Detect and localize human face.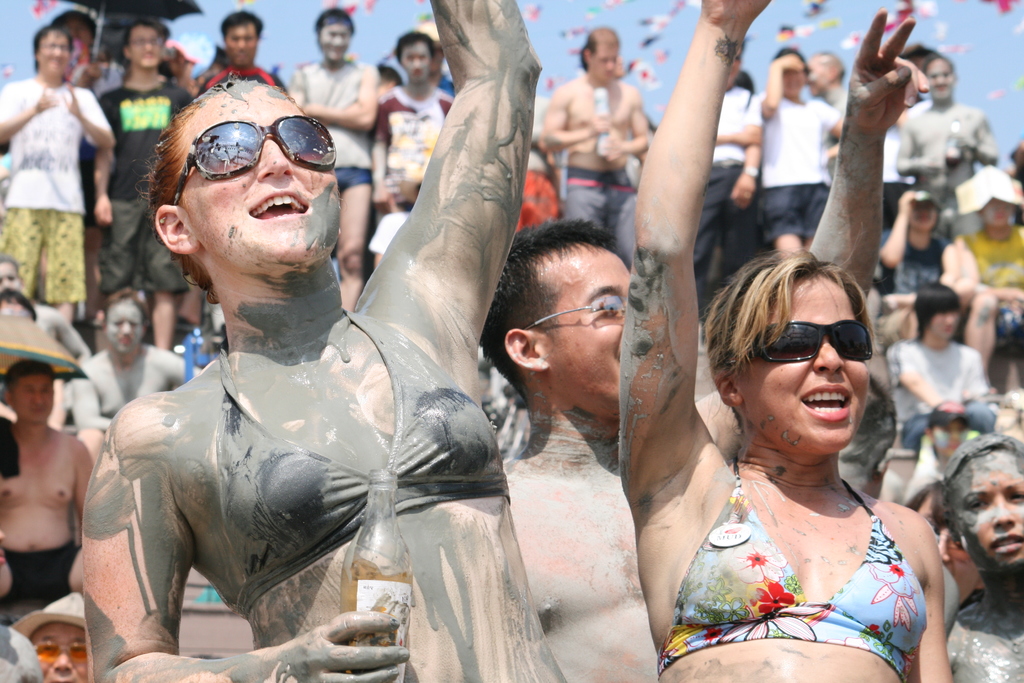
Localized at (x1=982, y1=199, x2=1011, y2=226).
